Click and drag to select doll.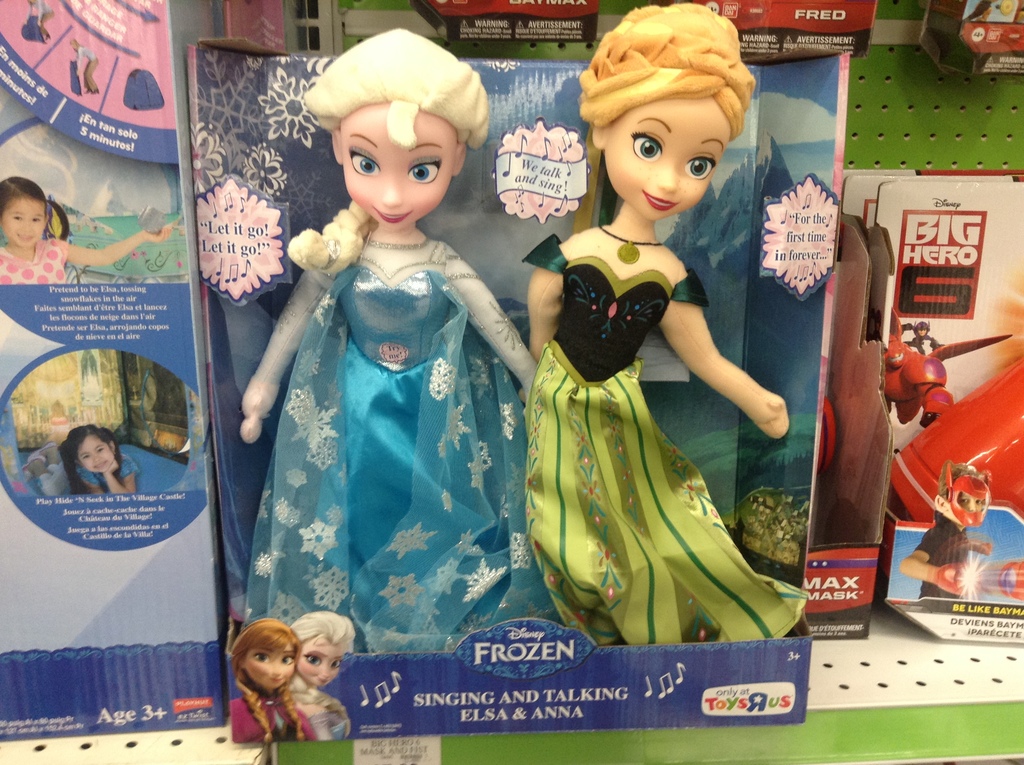
Selection: left=225, top=624, right=319, bottom=738.
